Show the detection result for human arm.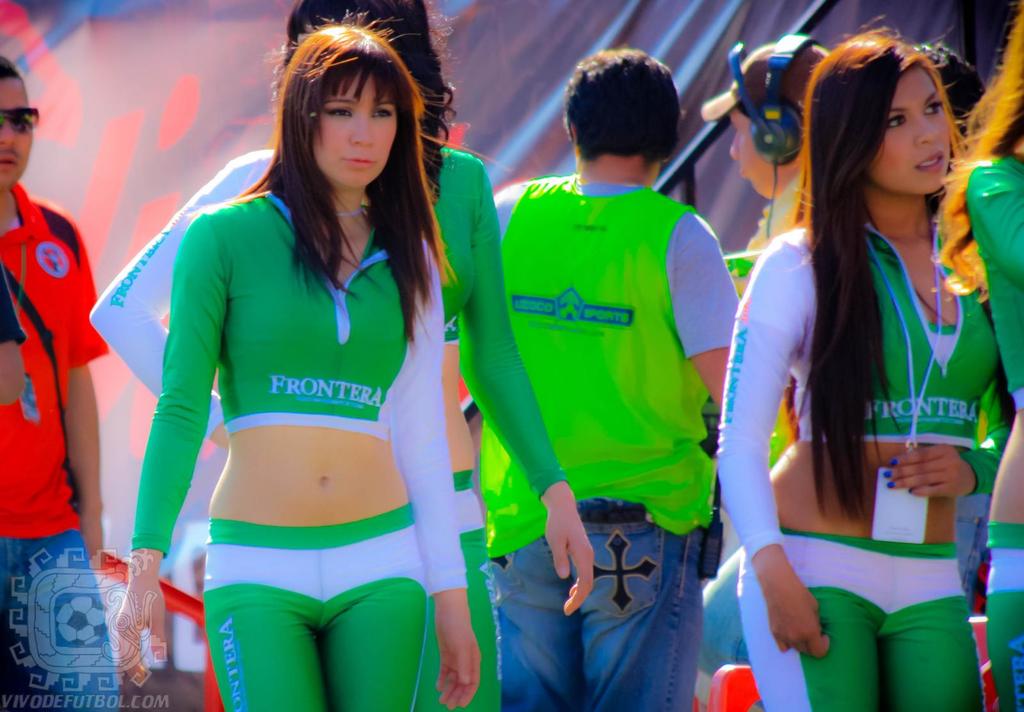
0 264 29 404.
